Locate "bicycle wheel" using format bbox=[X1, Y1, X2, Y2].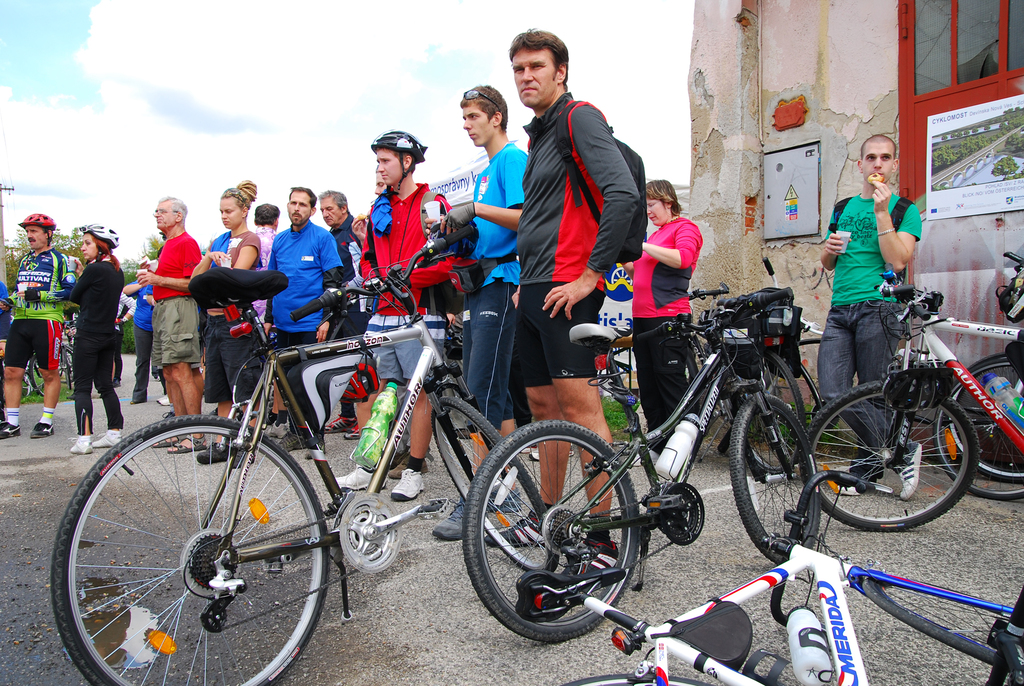
bbox=[934, 355, 1023, 506].
